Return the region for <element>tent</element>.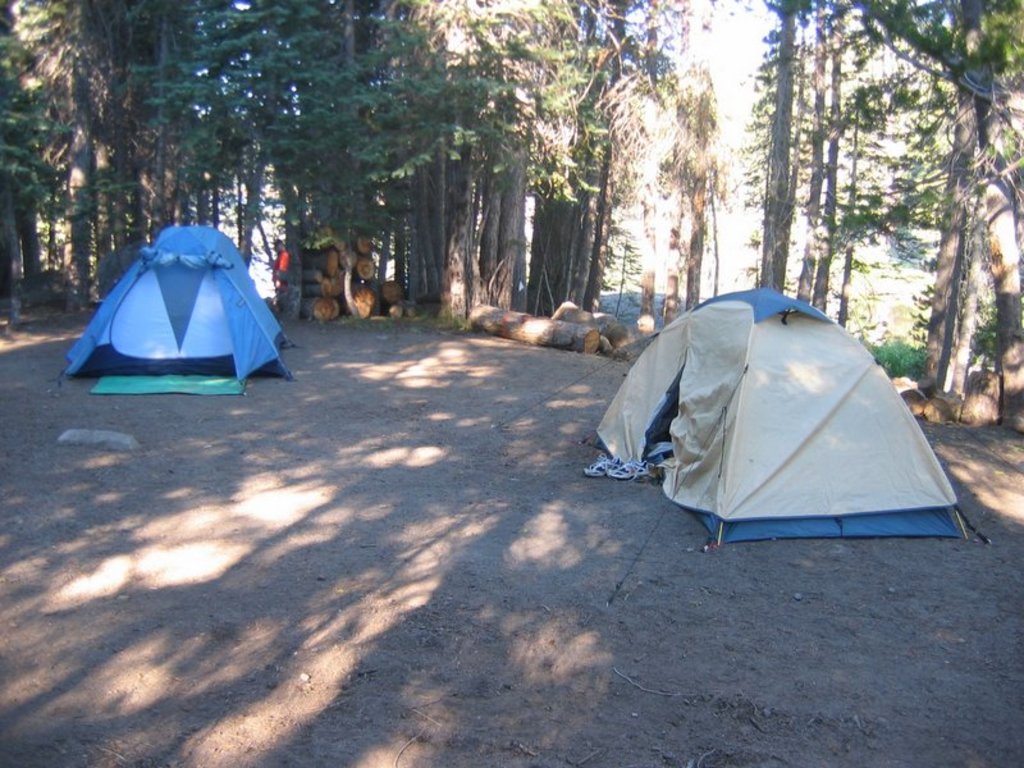
(x1=481, y1=287, x2=972, y2=607).
